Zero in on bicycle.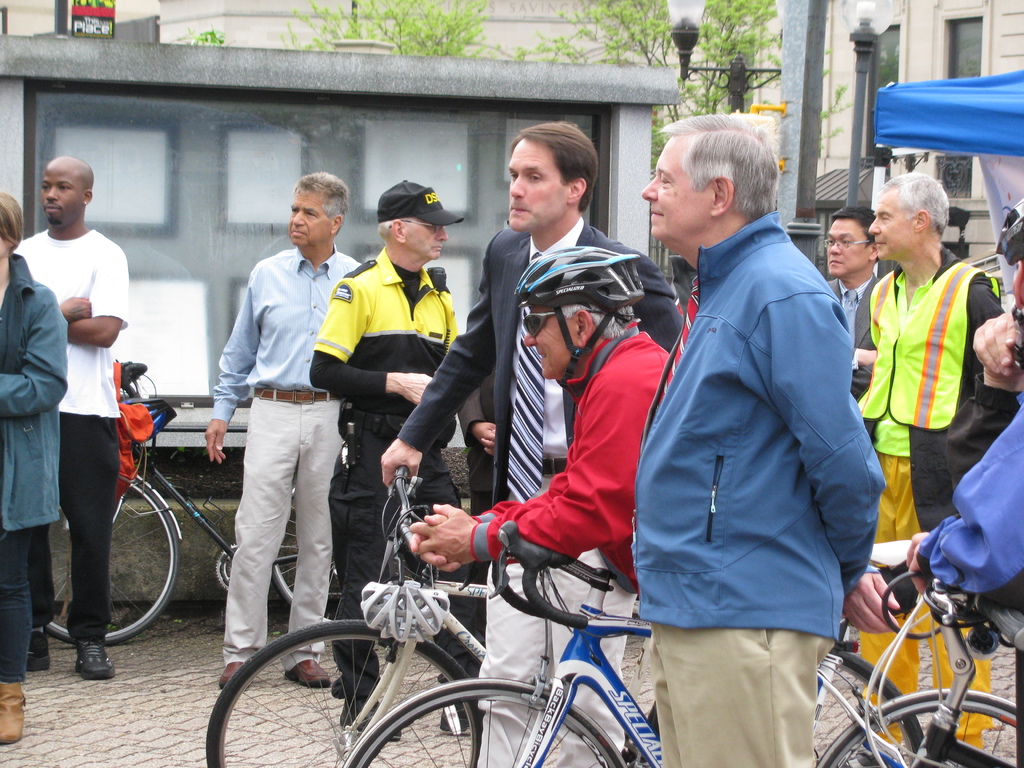
Zeroed in: Rect(817, 536, 1017, 767).
